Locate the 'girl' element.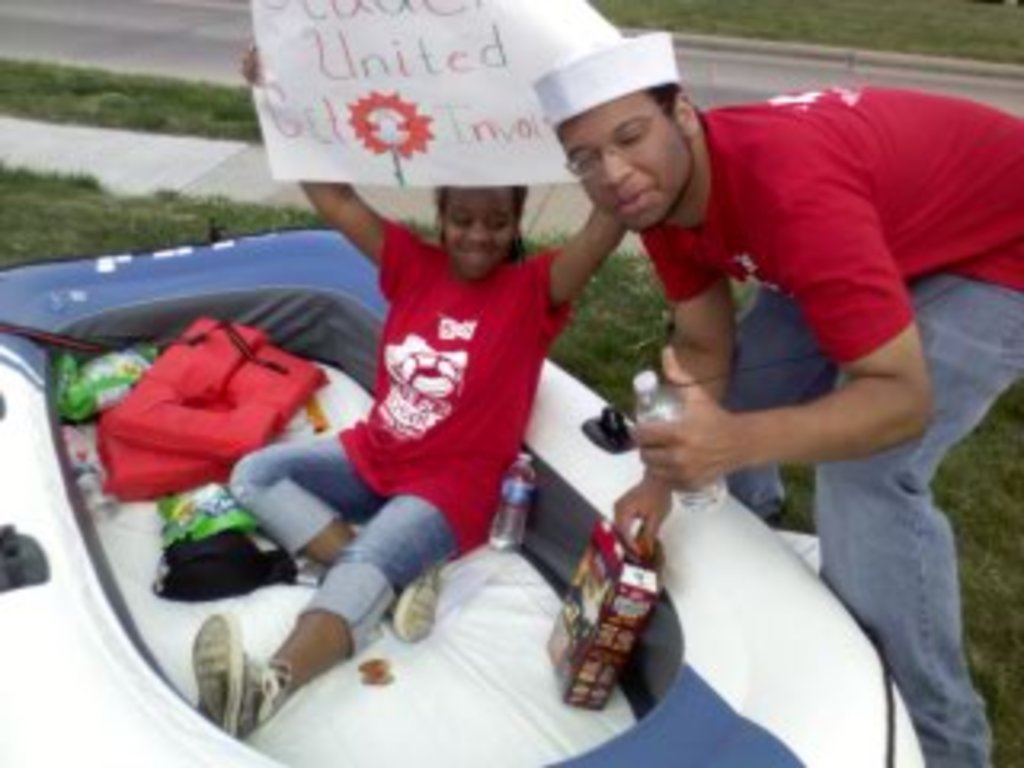
Element bbox: region(192, 42, 627, 742).
